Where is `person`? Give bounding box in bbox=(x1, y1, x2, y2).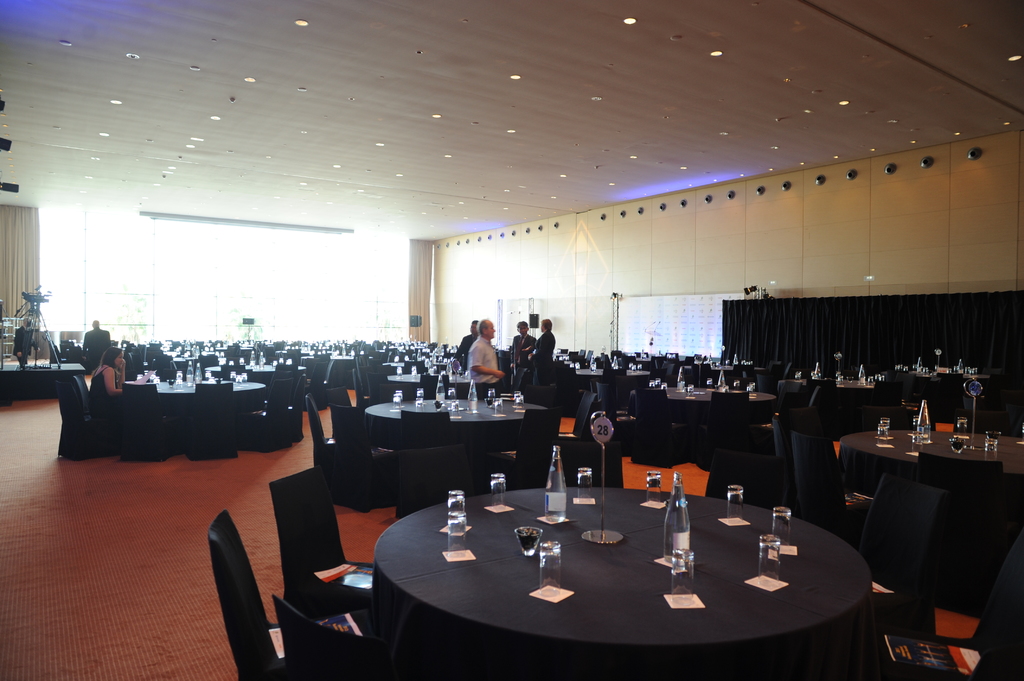
bbox=(82, 319, 112, 360).
